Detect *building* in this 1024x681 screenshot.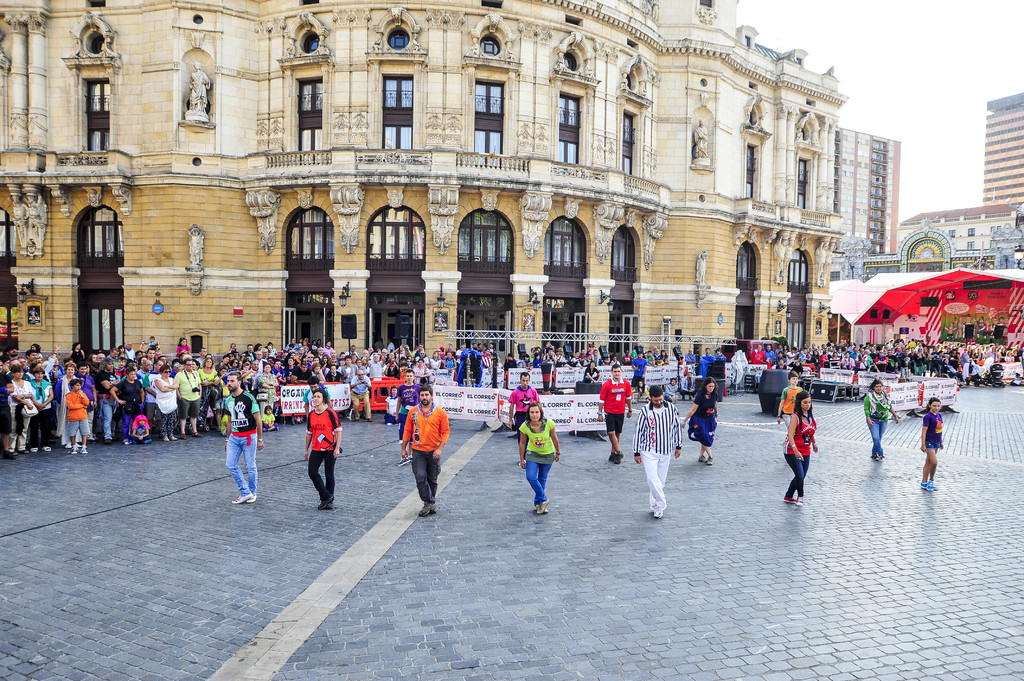
Detection: [0, 0, 848, 356].
